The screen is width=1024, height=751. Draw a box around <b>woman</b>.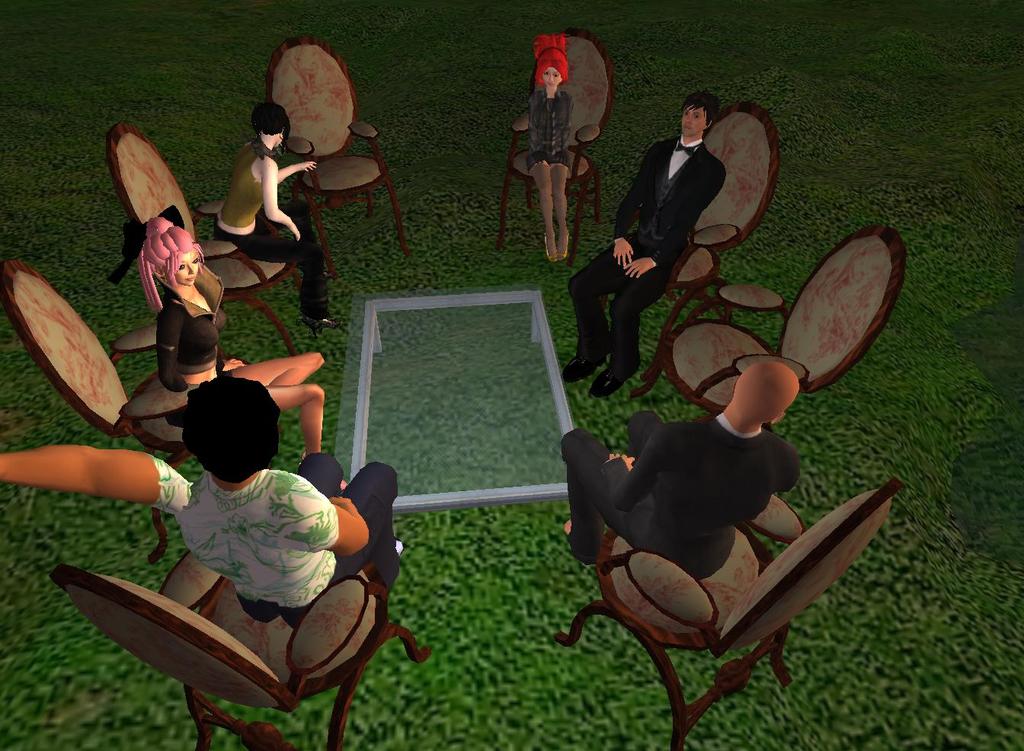
BBox(210, 102, 346, 329).
